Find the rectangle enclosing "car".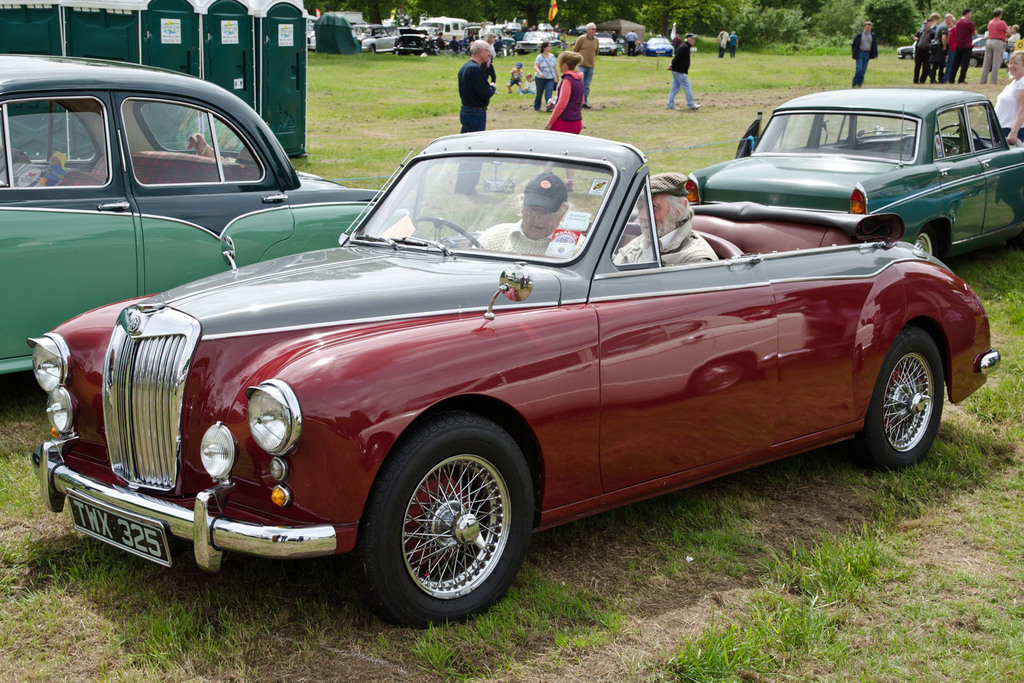
(x1=598, y1=37, x2=618, y2=57).
